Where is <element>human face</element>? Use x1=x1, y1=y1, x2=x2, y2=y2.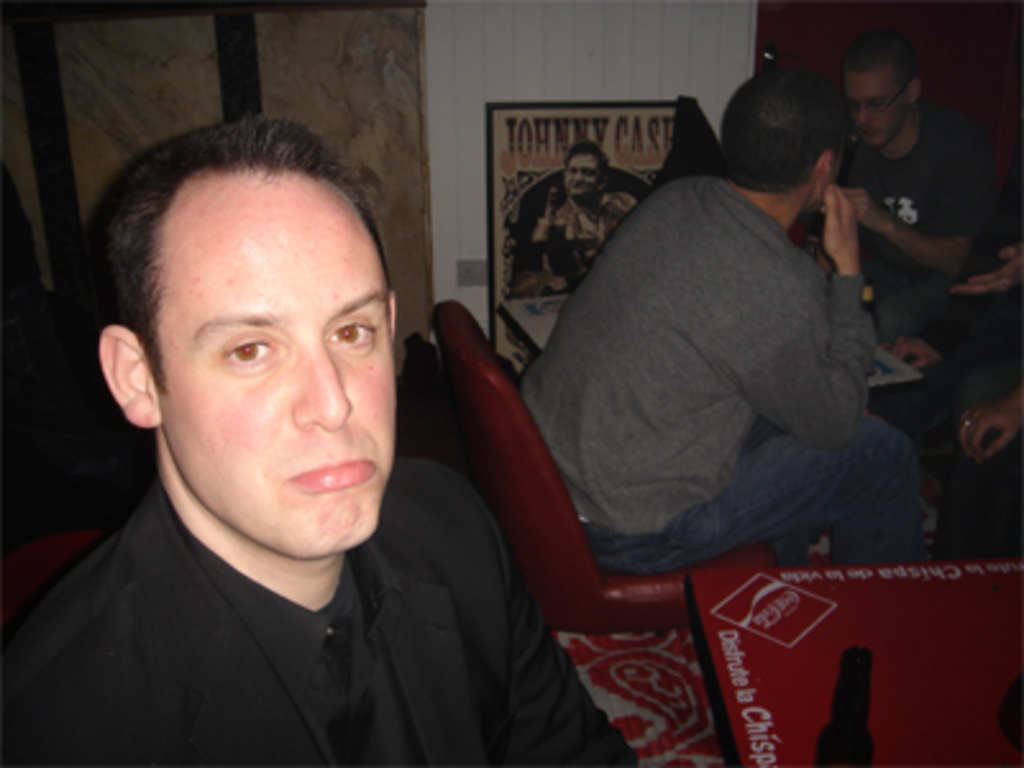
x1=154, y1=179, x2=394, y2=556.
